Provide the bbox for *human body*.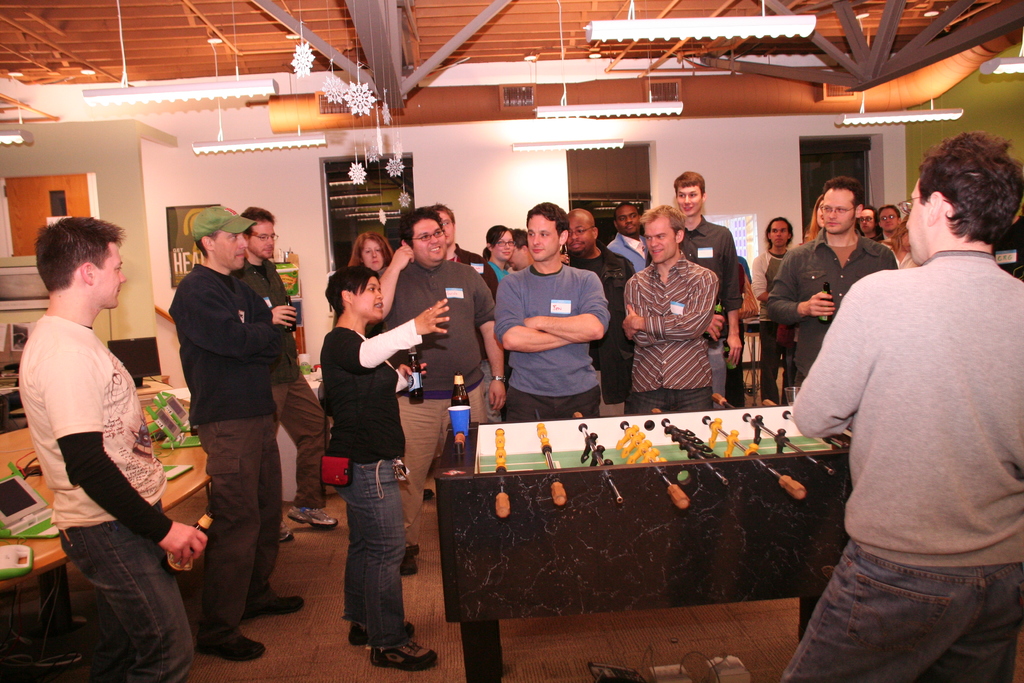
detection(765, 173, 888, 378).
